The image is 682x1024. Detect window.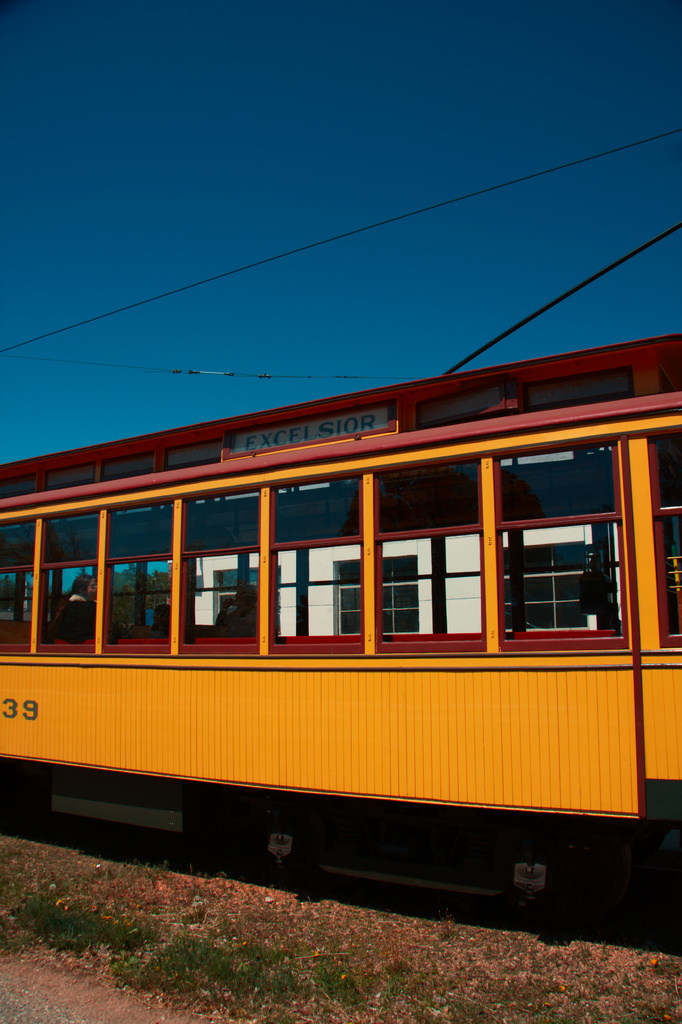
Detection: (505, 438, 634, 657).
